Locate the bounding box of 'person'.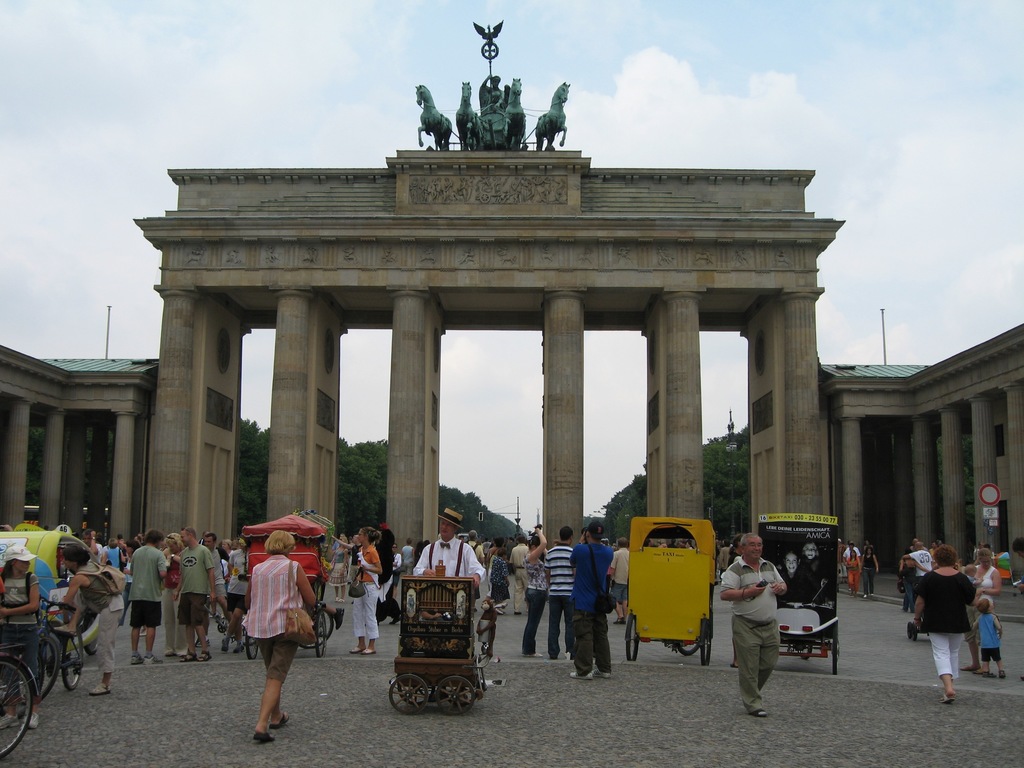
Bounding box: (left=391, top=543, right=402, bottom=600).
